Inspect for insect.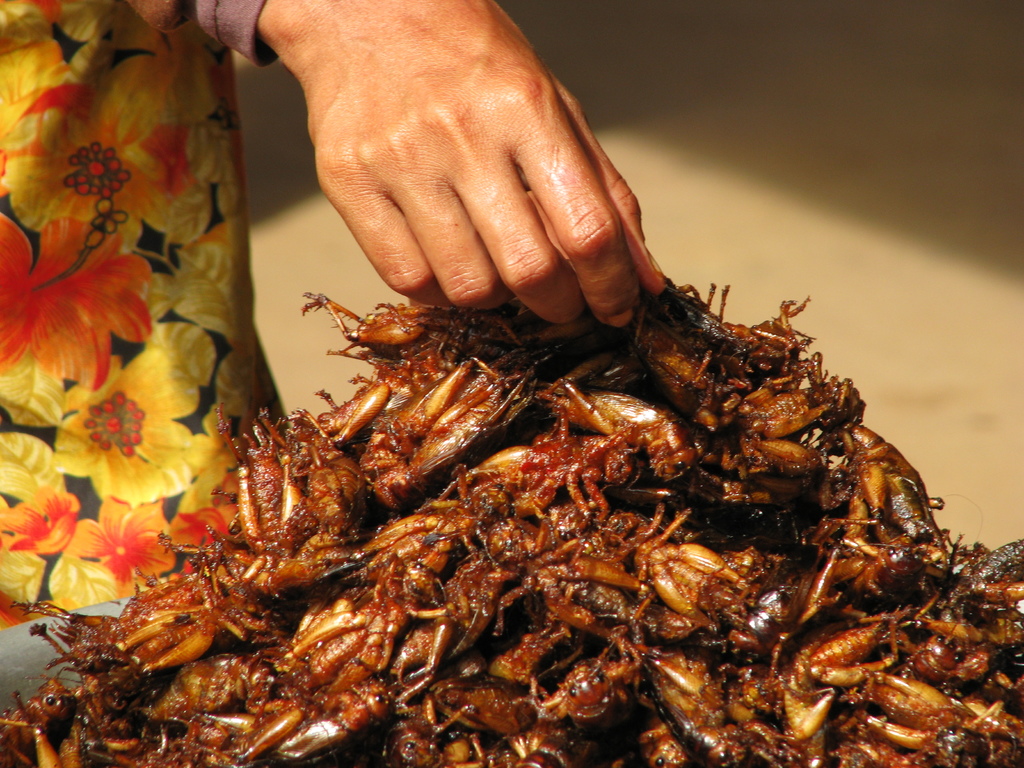
Inspection: (0, 285, 1023, 767).
